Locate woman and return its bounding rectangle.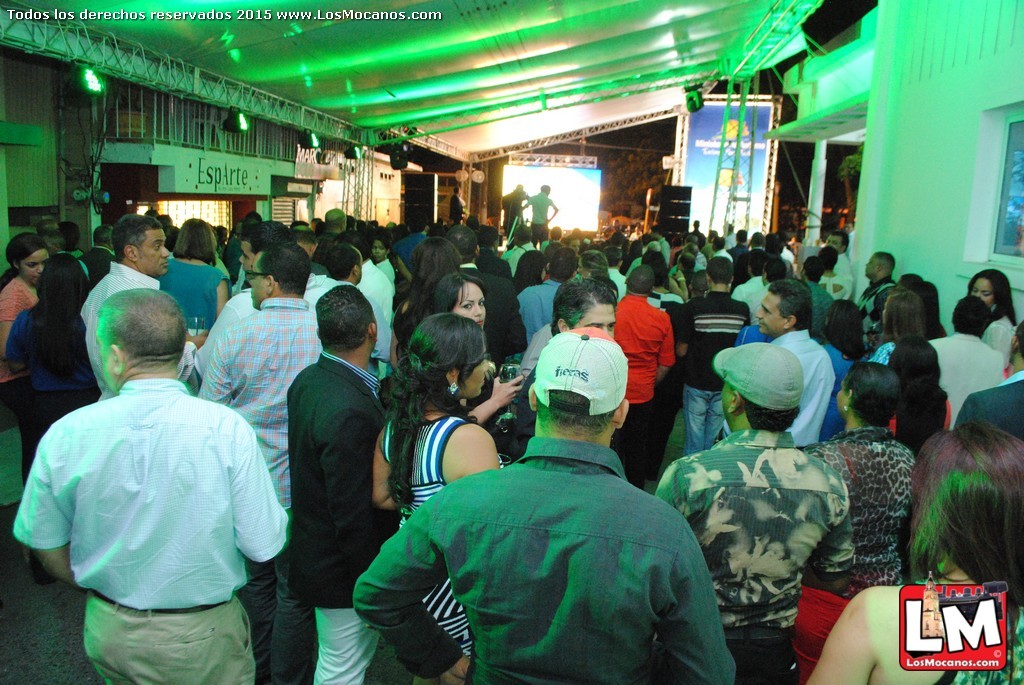
l=815, t=299, r=867, b=442.
